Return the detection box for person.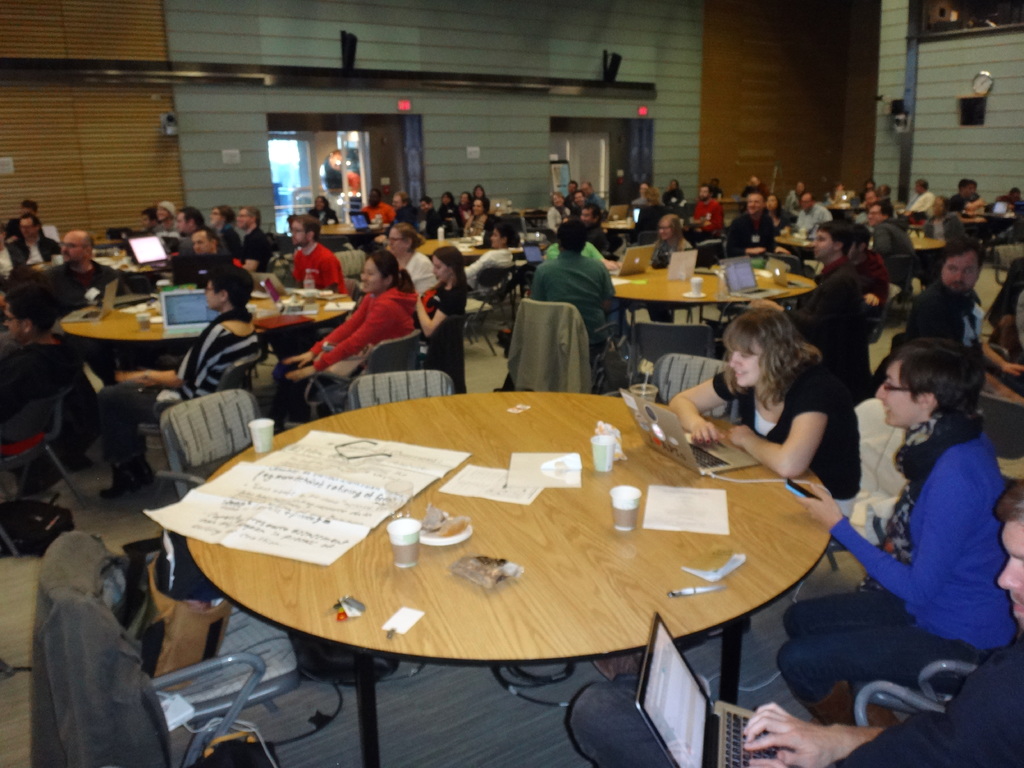
pyautogui.locateOnScreen(456, 210, 523, 295).
